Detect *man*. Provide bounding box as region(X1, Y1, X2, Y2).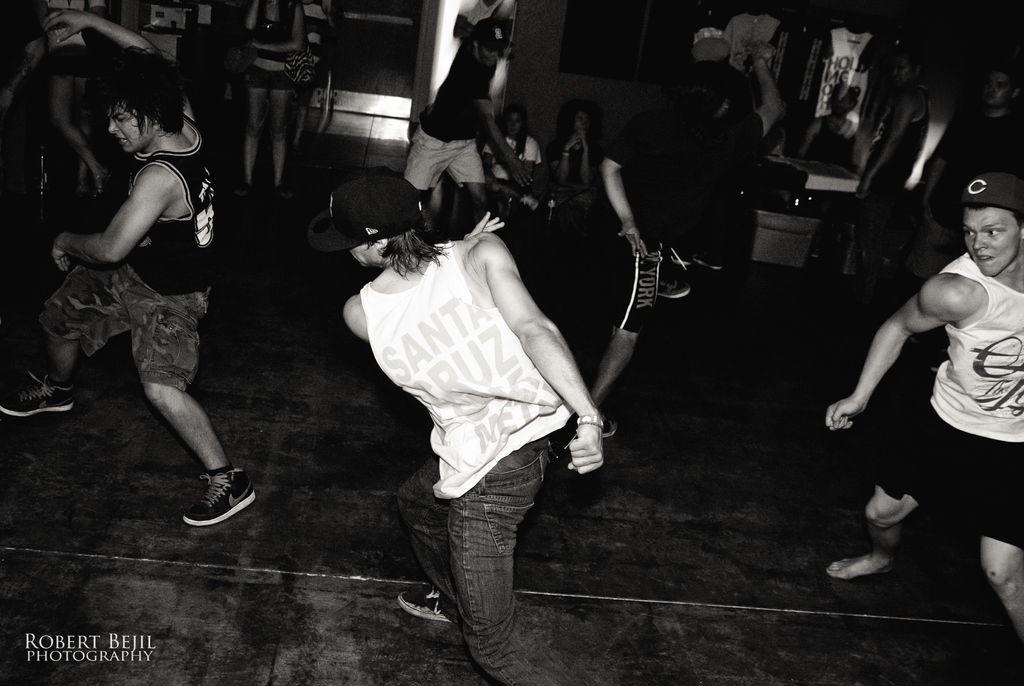
region(304, 165, 608, 685).
